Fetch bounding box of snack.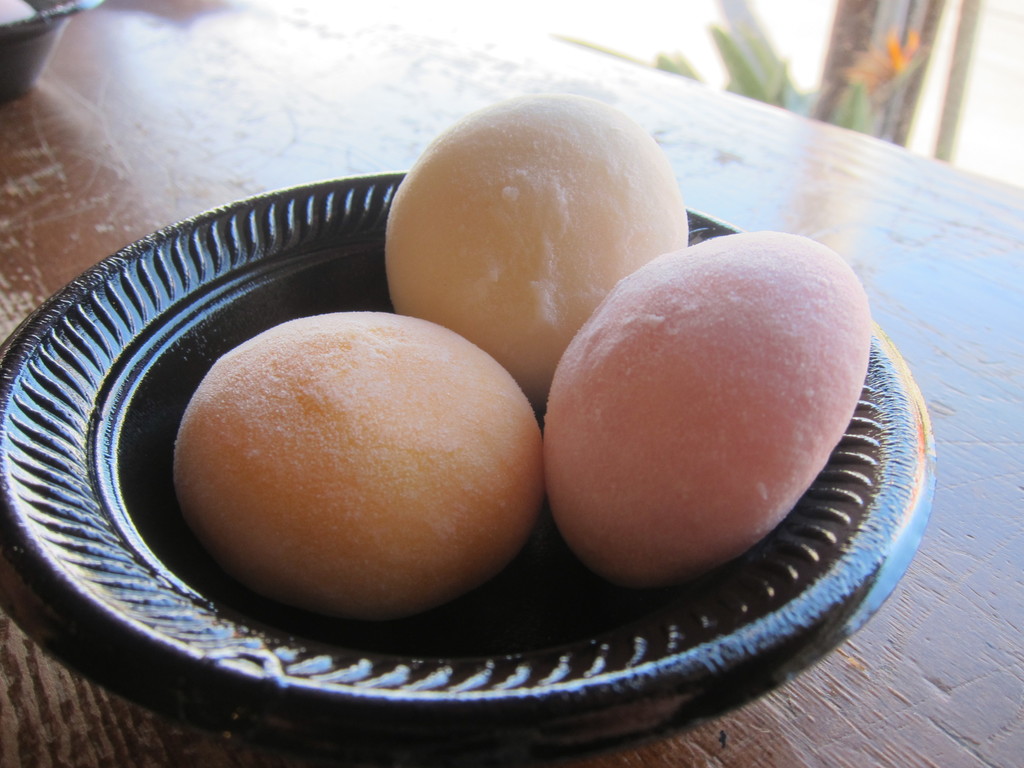
Bbox: {"x1": 172, "y1": 313, "x2": 549, "y2": 621}.
